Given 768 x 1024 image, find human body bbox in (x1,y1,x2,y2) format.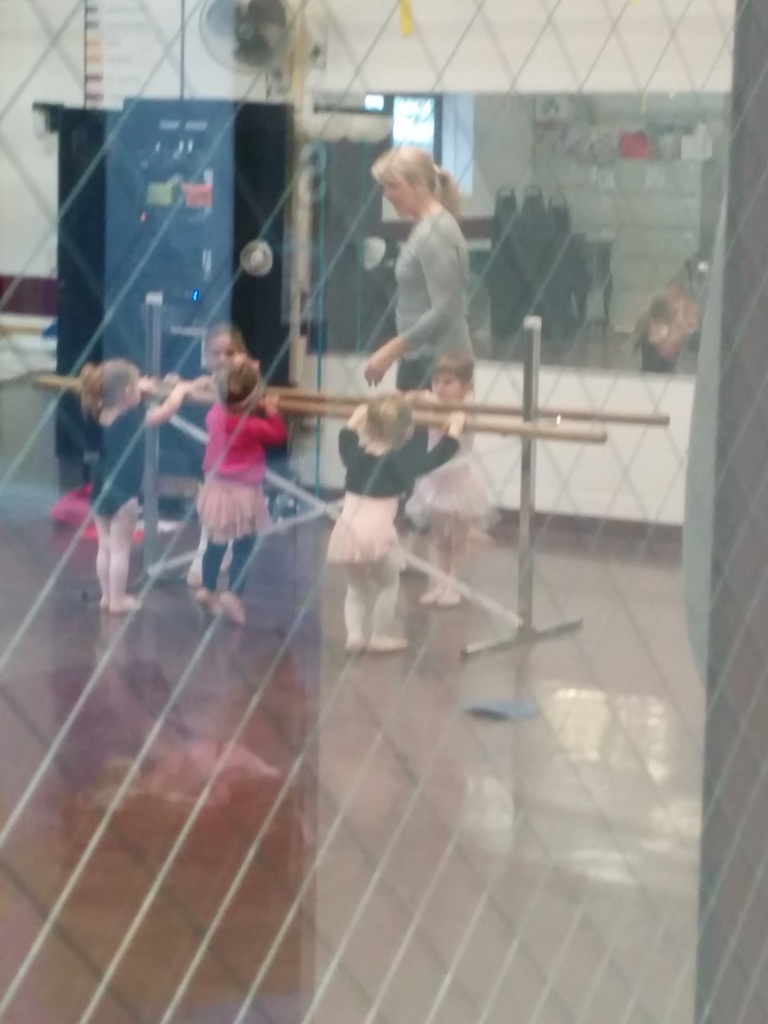
(405,397,505,607).
